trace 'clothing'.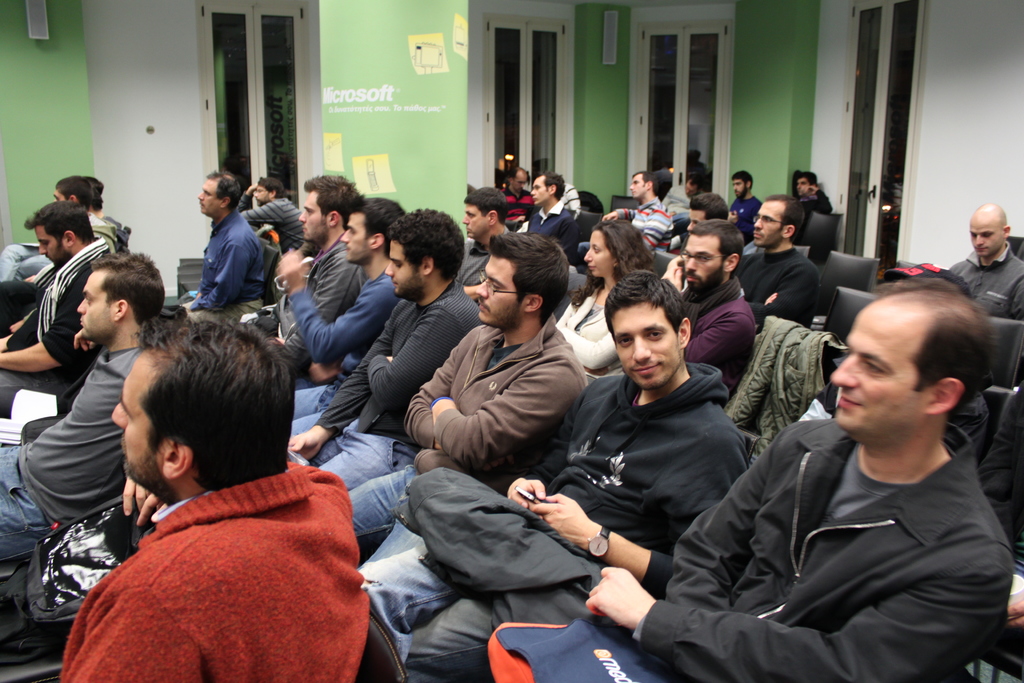
Traced to x1=295, y1=273, x2=486, y2=491.
